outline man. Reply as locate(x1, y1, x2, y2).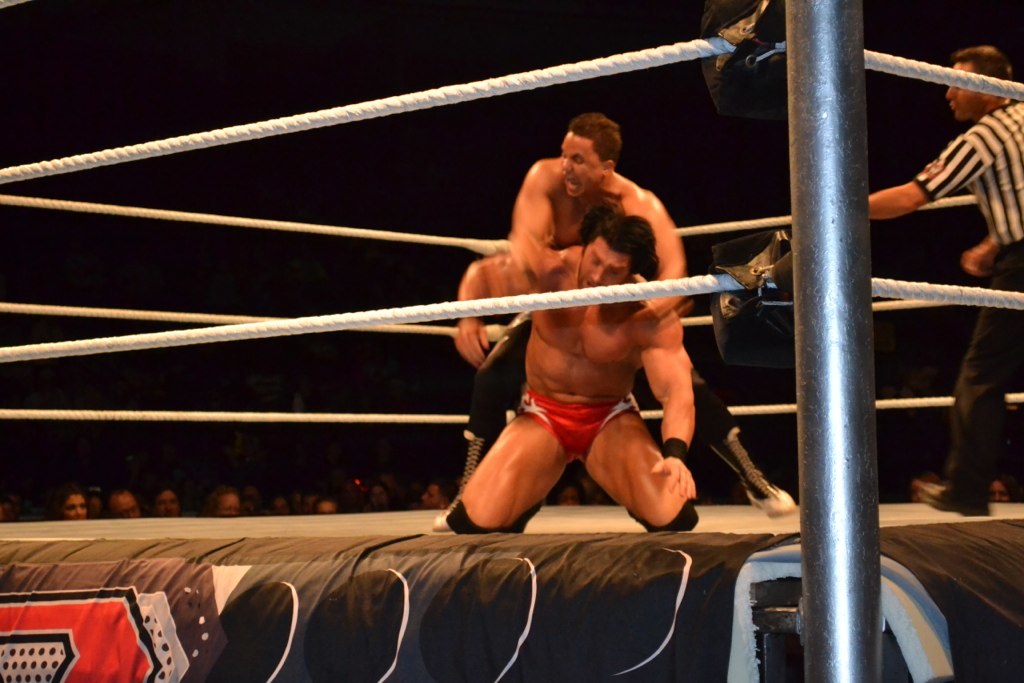
locate(105, 489, 141, 521).
